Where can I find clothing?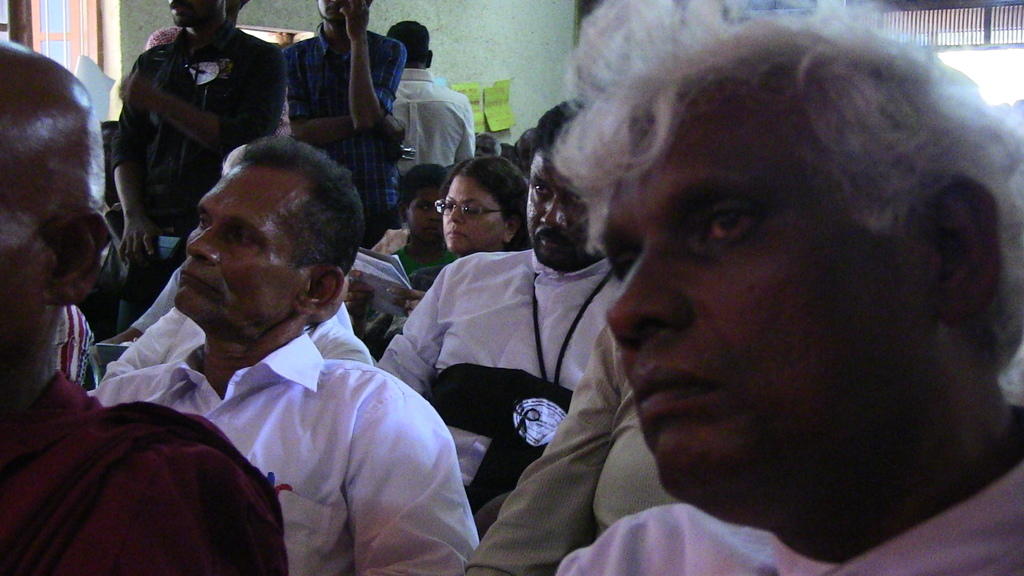
You can find it at region(99, 298, 378, 381).
